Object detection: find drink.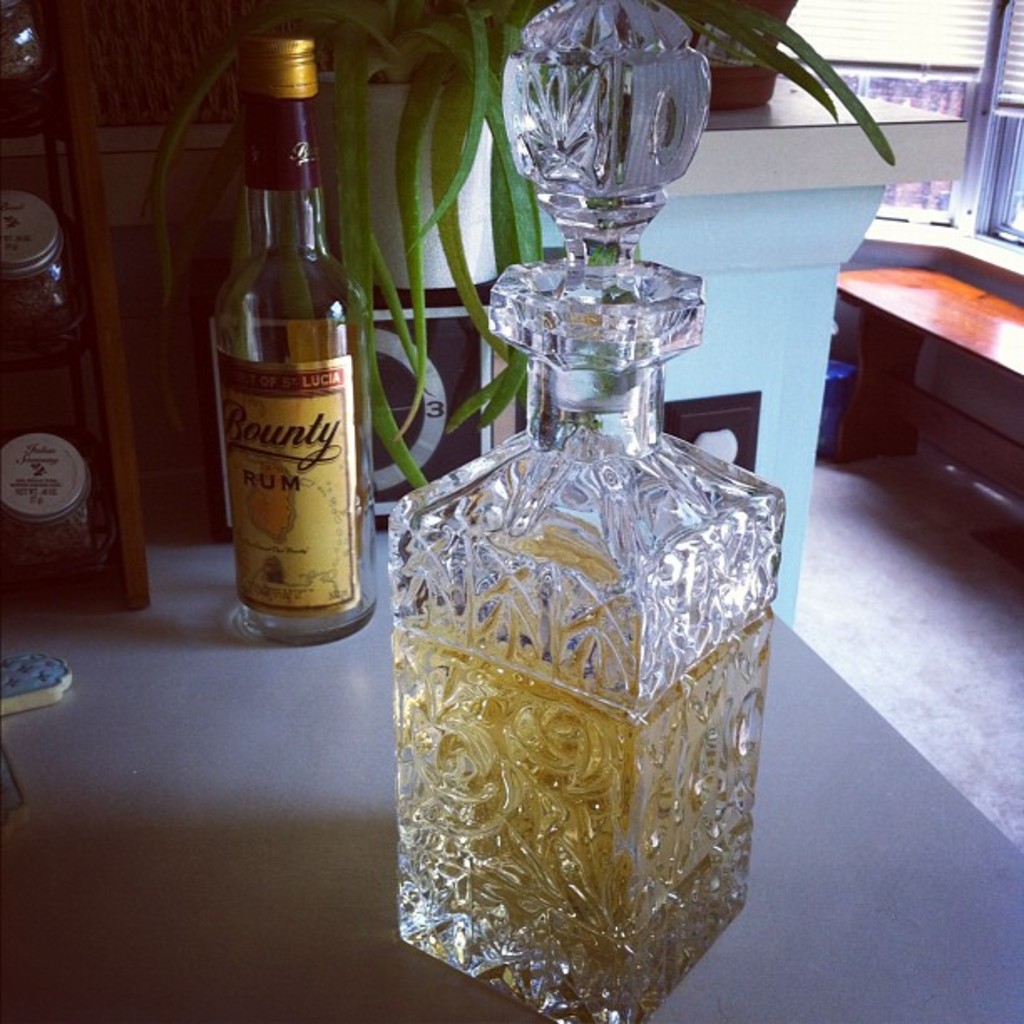
rect(216, 45, 366, 643).
